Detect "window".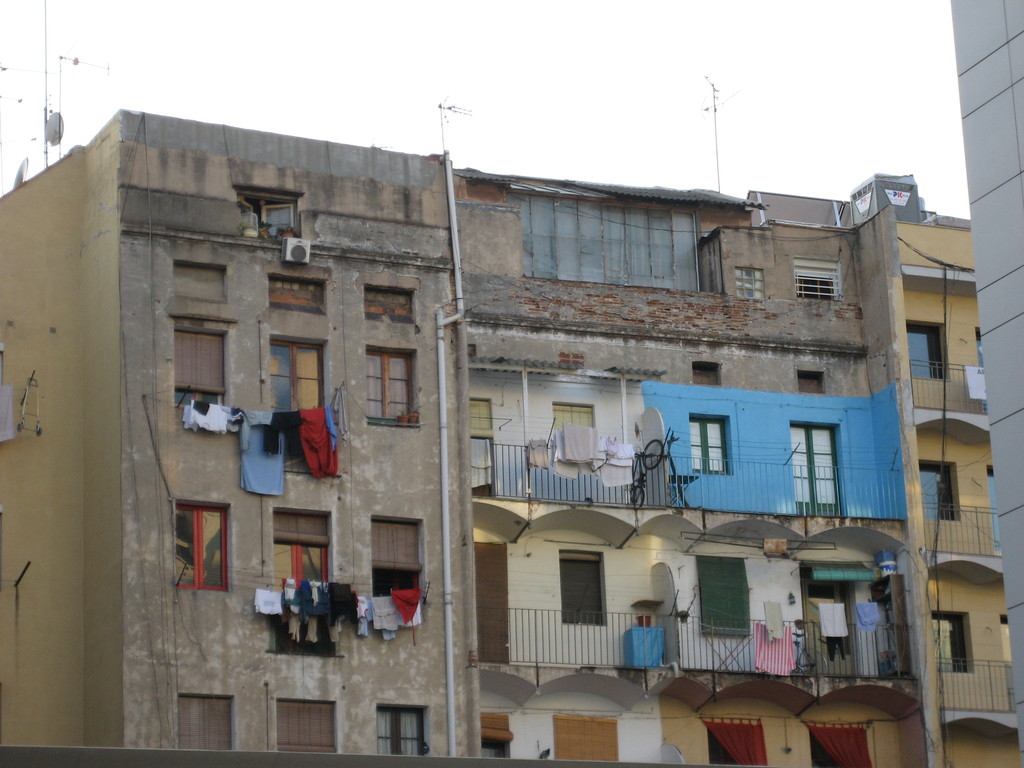
Detected at {"left": 932, "top": 617, "right": 968, "bottom": 674}.
